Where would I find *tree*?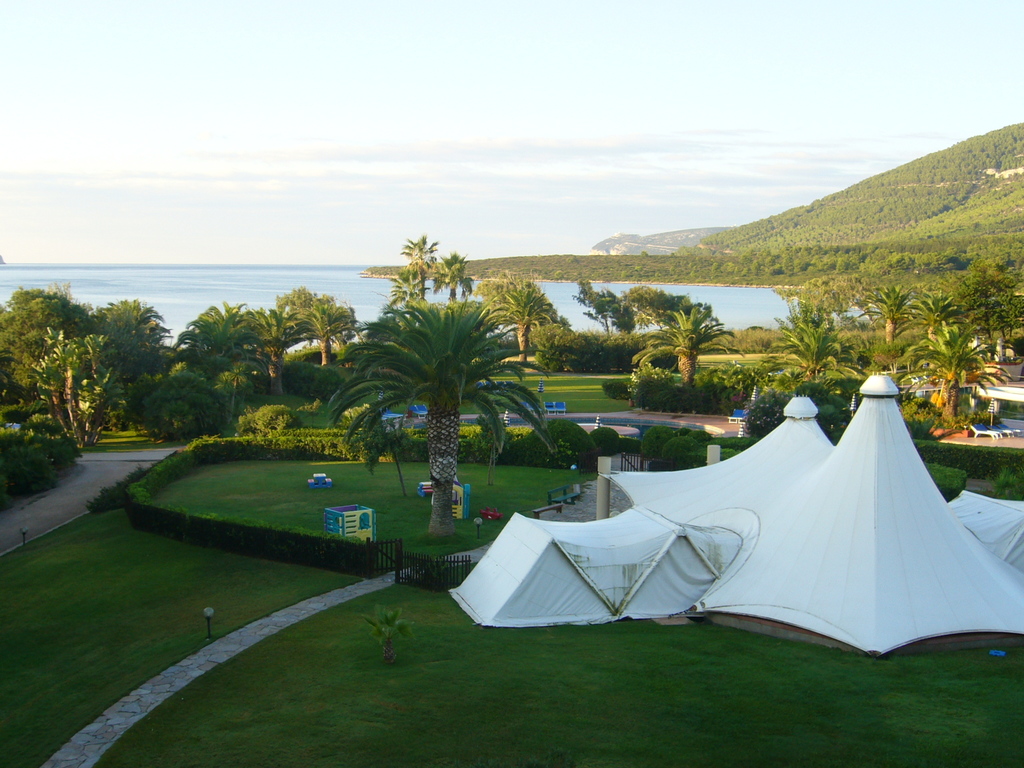
At 628, 303, 747, 381.
